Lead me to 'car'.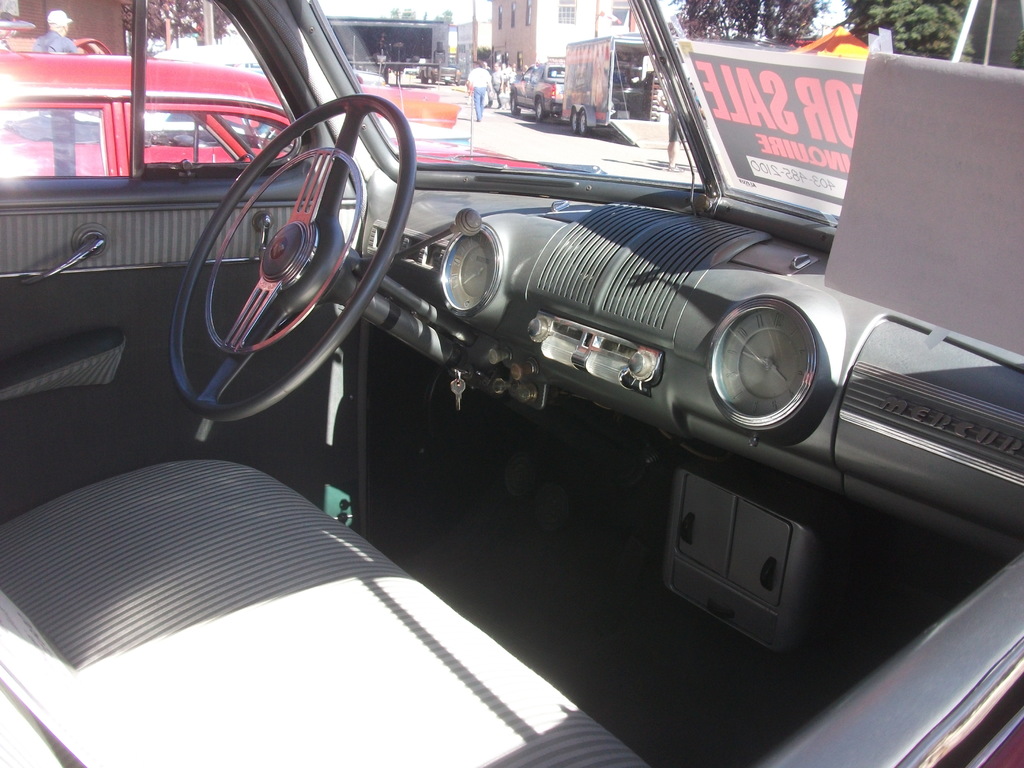
Lead to pyautogui.locateOnScreen(0, 0, 1023, 767).
